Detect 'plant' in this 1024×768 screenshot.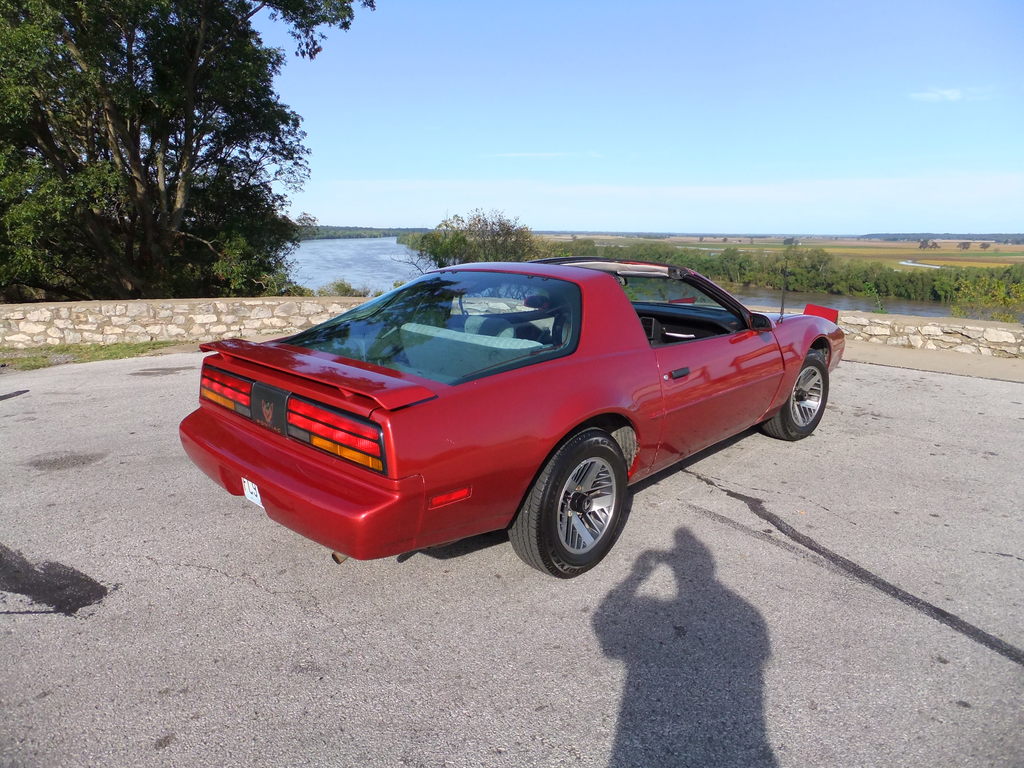
Detection: rect(289, 281, 315, 296).
